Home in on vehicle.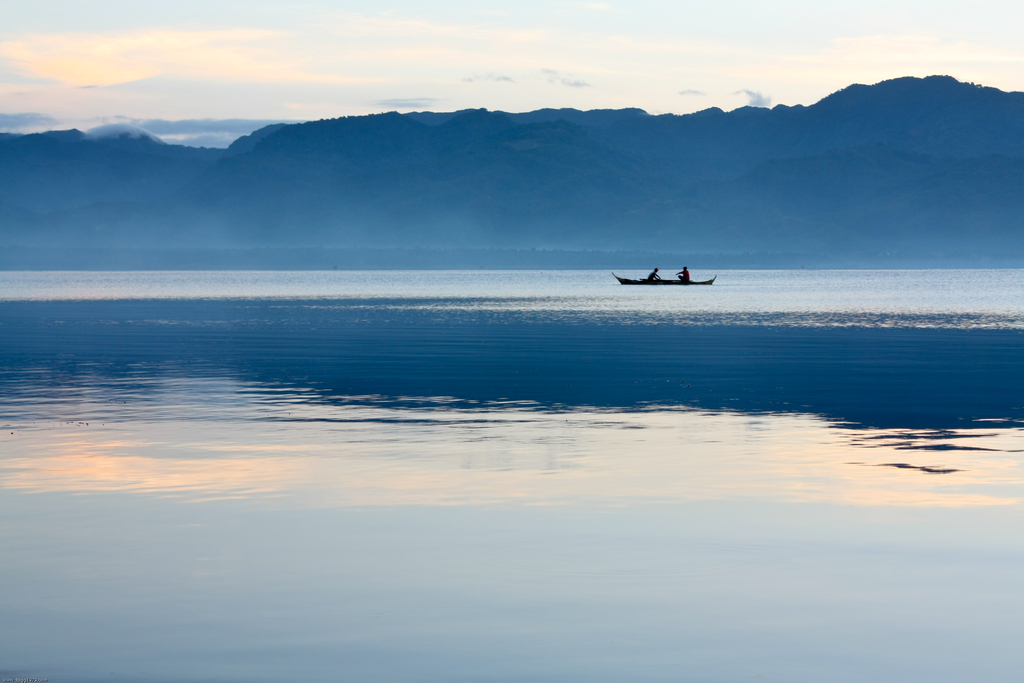
Homed in at bbox=[612, 270, 718, 288].
